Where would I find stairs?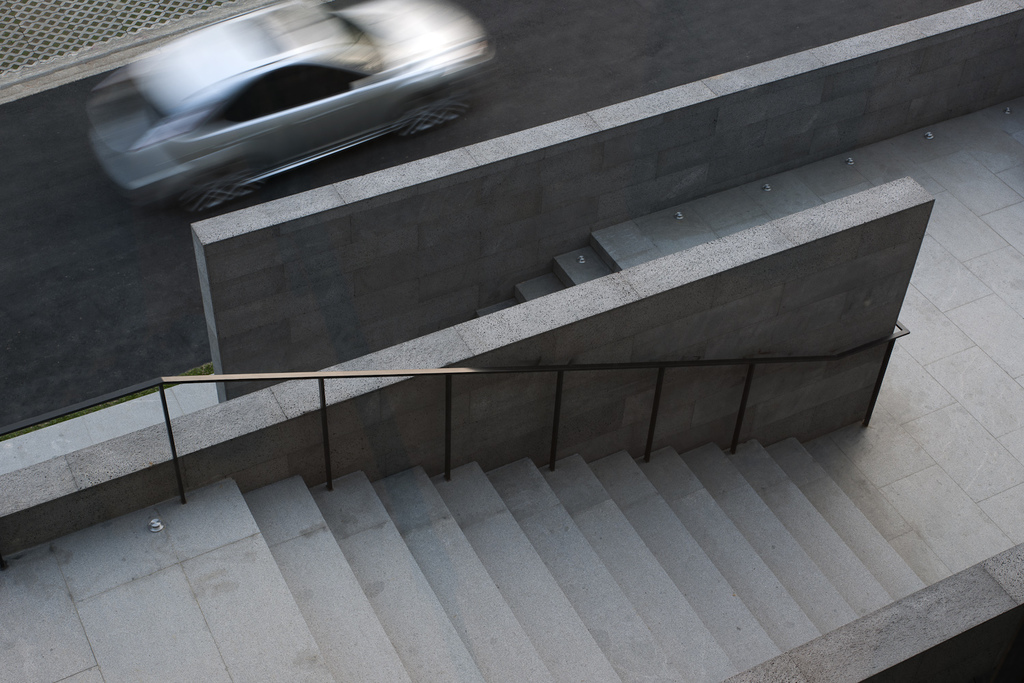
At detection(470, 229, 626, 318).
